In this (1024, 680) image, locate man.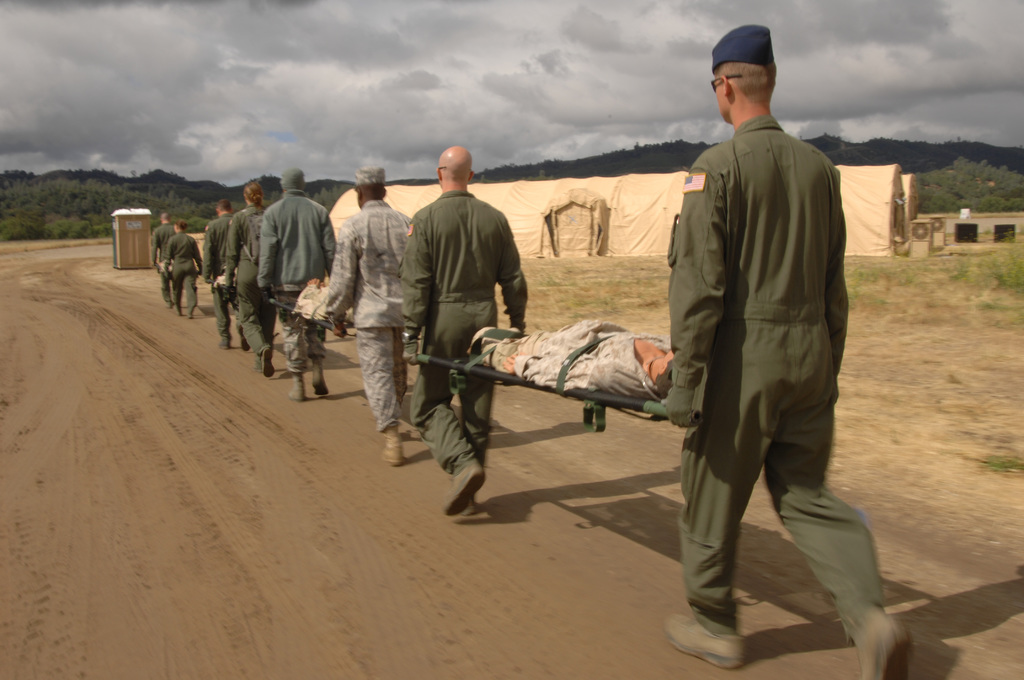
Bounding box: <region>333, 161, 424, 461</region>.
